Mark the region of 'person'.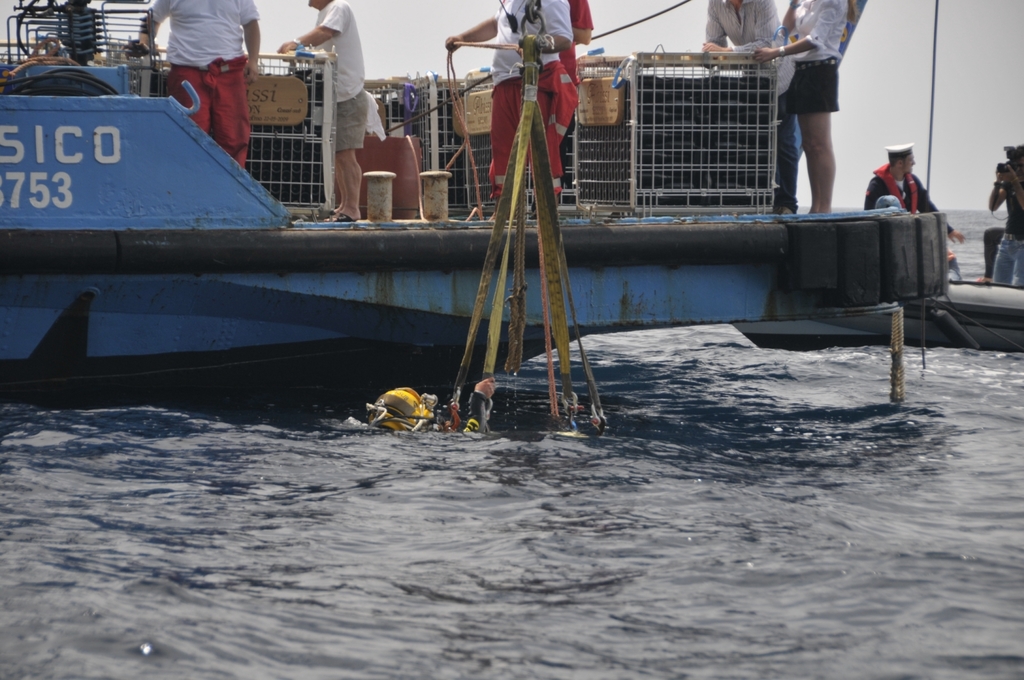
Region: locate(763, 0, 849, 216).
